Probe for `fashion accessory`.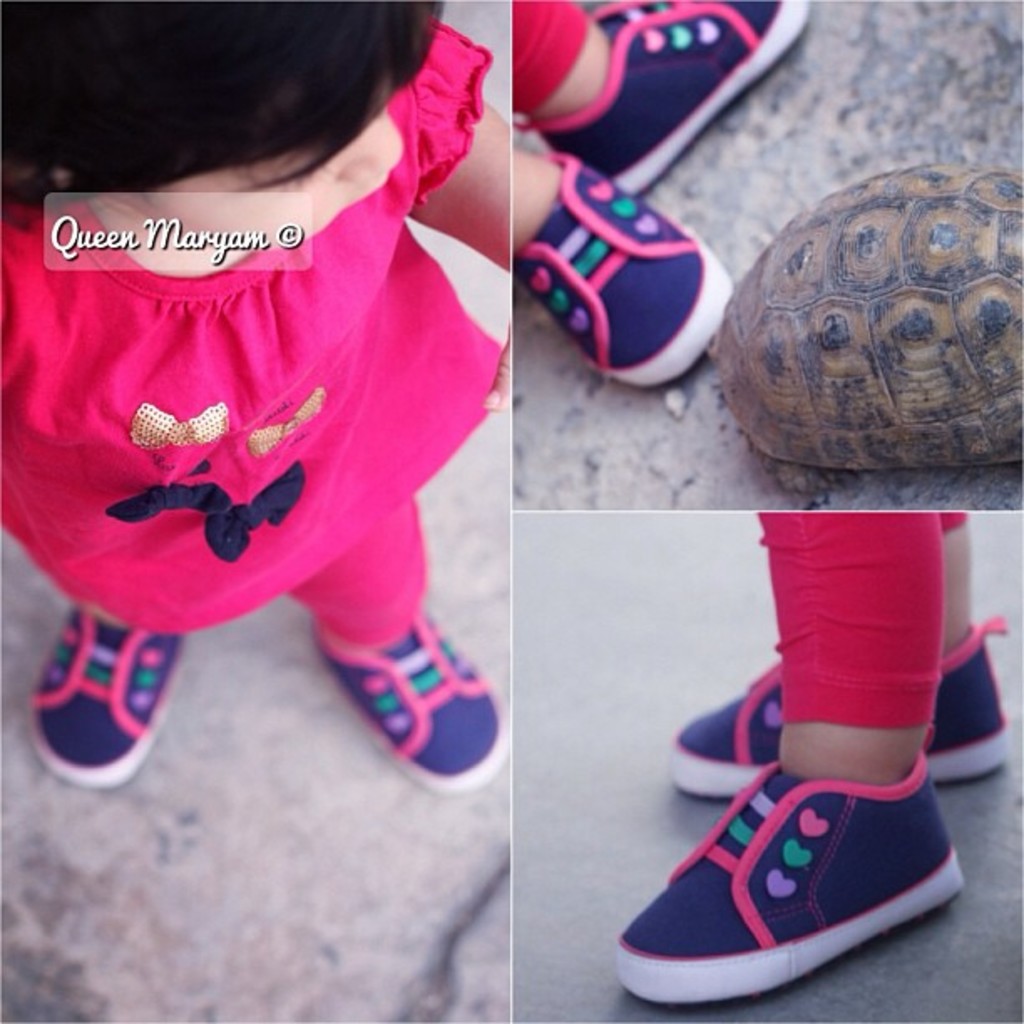
Probe result: (514,0,815,199).
